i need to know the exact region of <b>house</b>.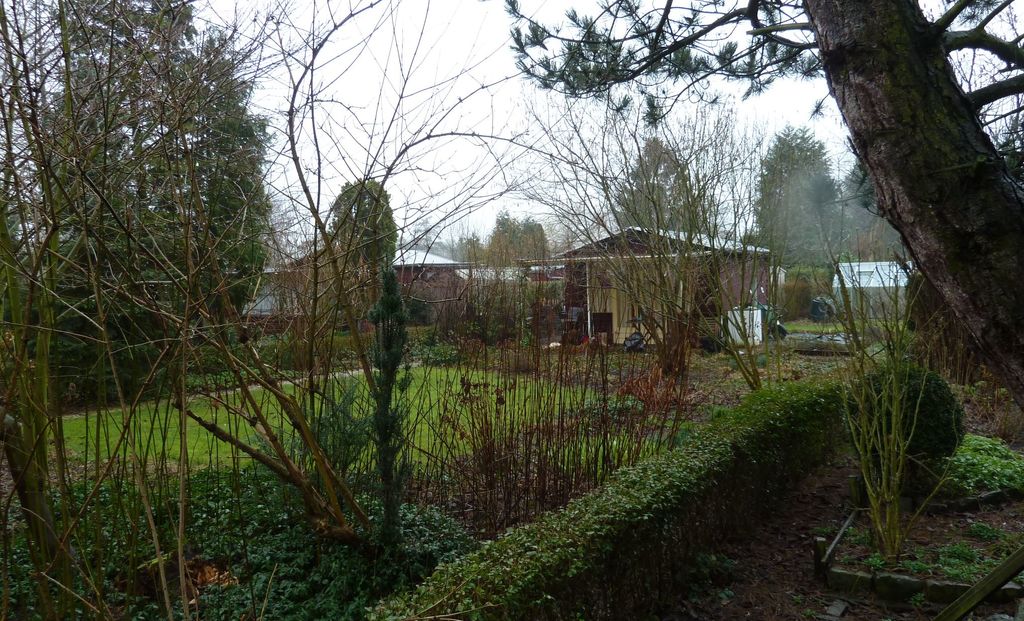
Region: 509:220:772:349.
